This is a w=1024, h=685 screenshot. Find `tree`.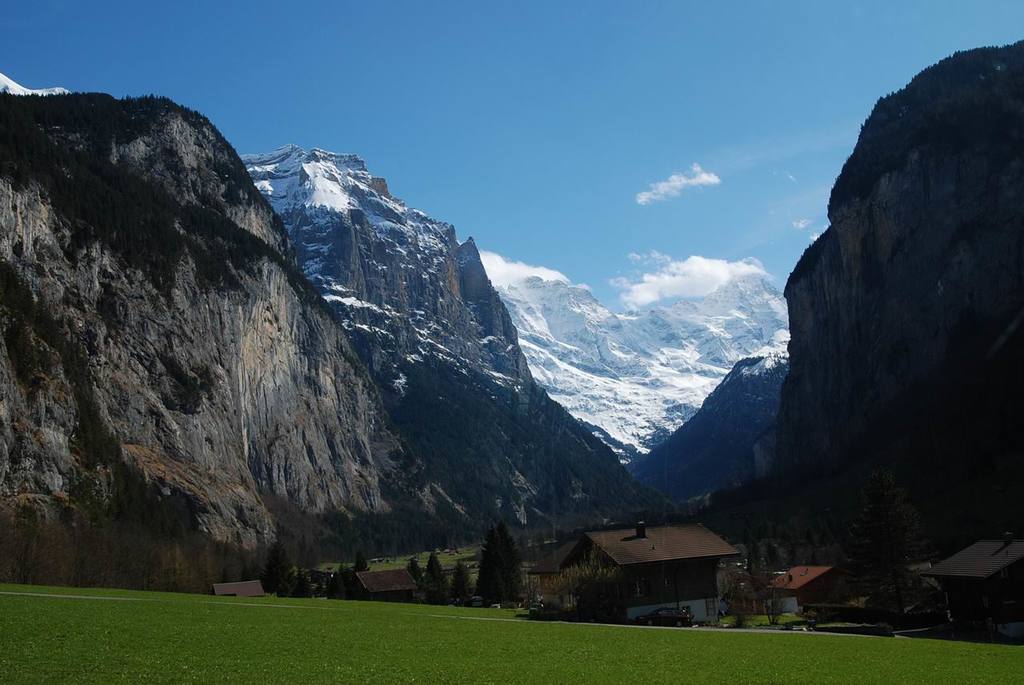
Bounding box: detection(469, 528, 511, 616).
